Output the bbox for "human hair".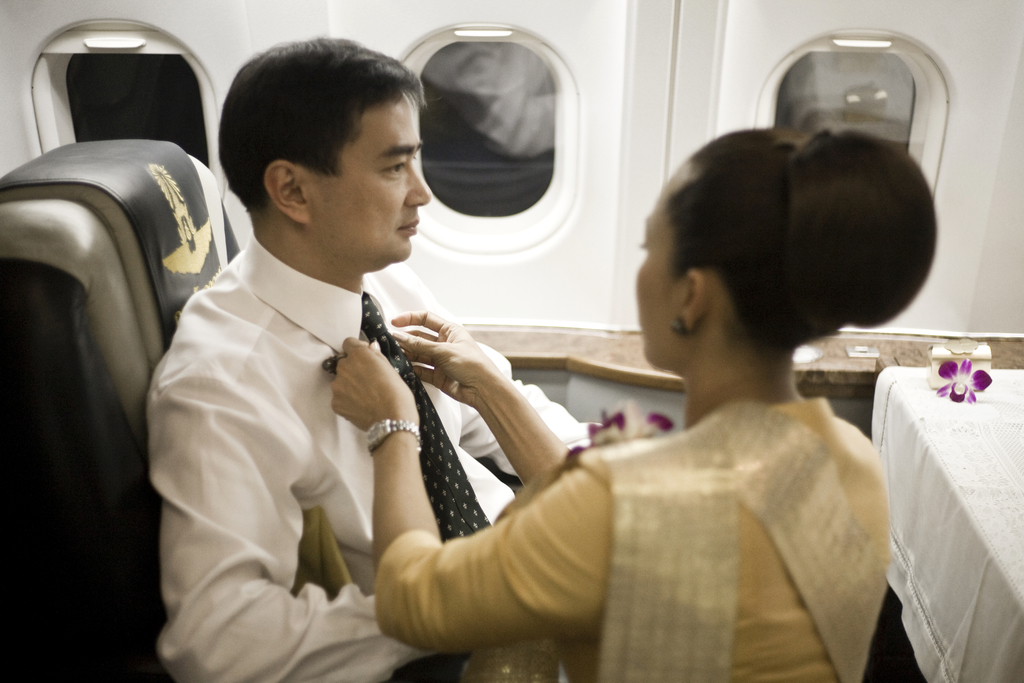
locate(218, 35, 417, 235).
